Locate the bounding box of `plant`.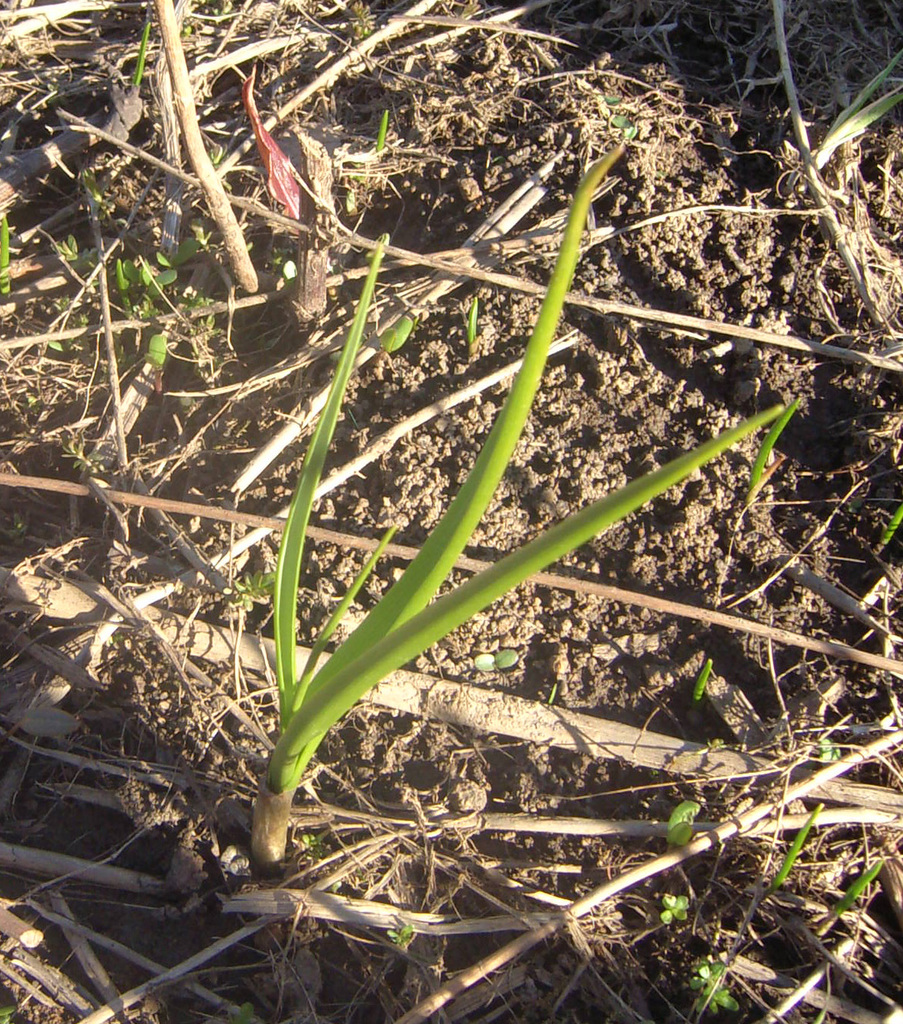
Bounding box: crop(0, 220, 13, 293).
